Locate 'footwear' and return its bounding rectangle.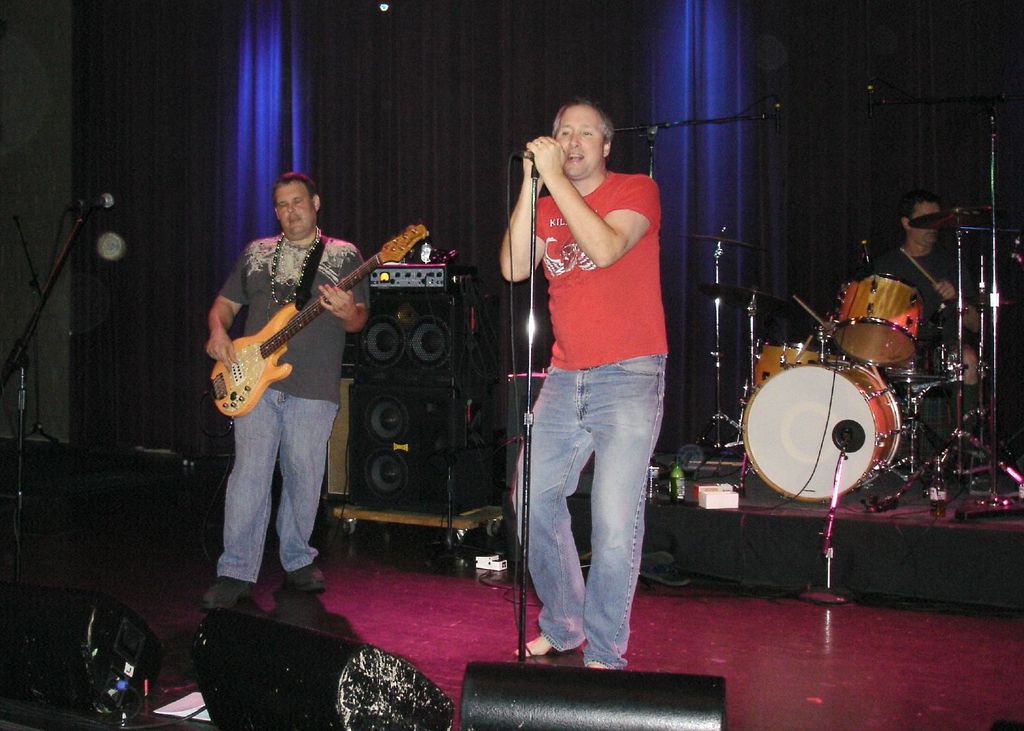
[left=281, top=552, right=331, bottom=593].
